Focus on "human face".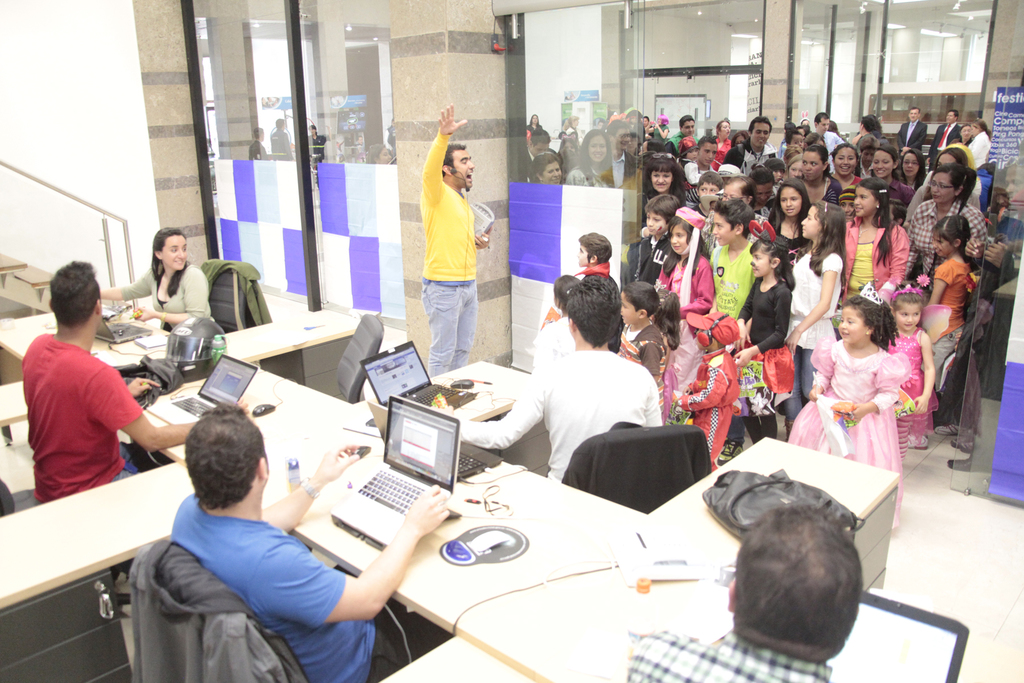
Focused at 619:292:639:325.
